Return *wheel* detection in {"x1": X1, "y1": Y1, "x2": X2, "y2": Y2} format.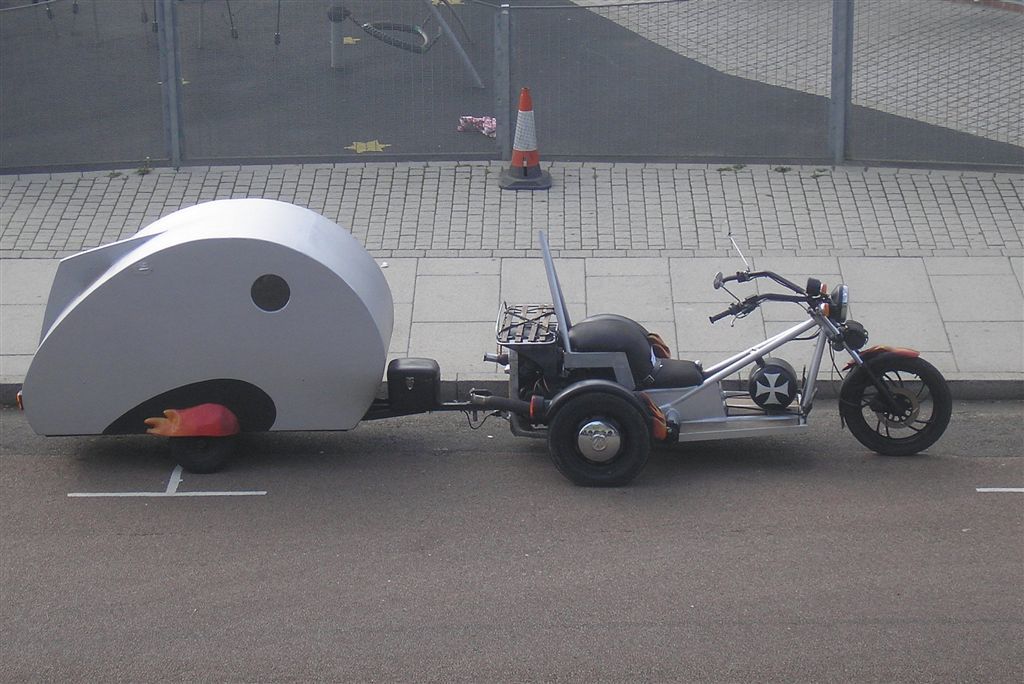
{"x1": 854, "y1": 354, "x2": 942, "y2": 449}.
